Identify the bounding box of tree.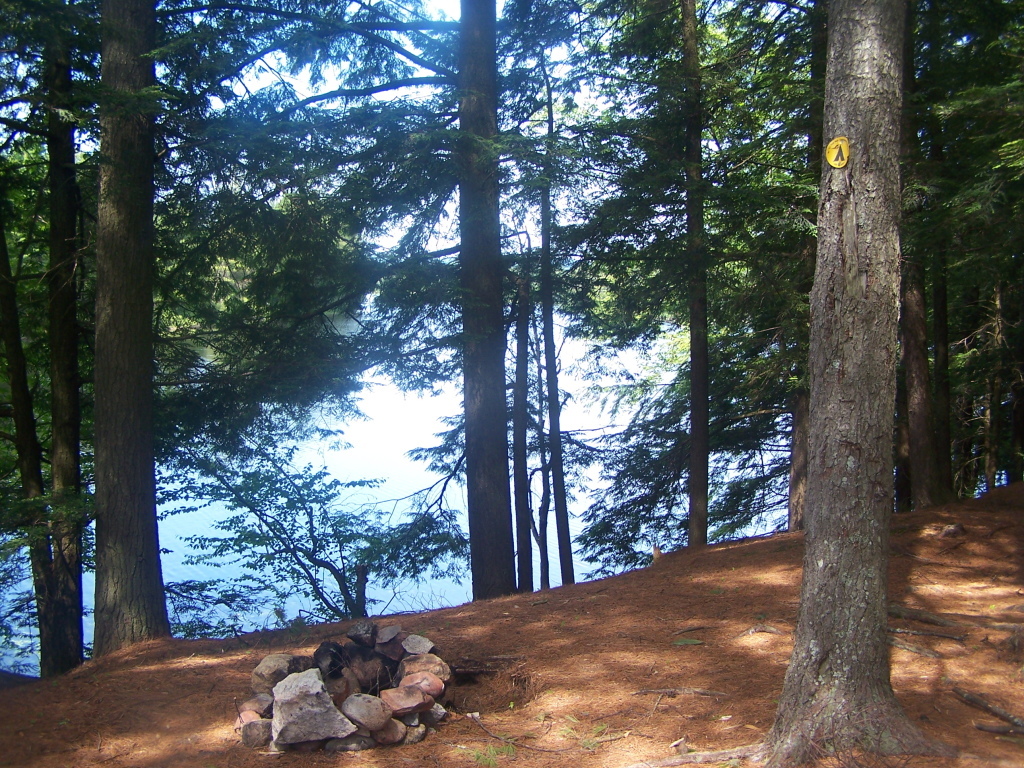
bbox=(757, 0, 964, 766).
